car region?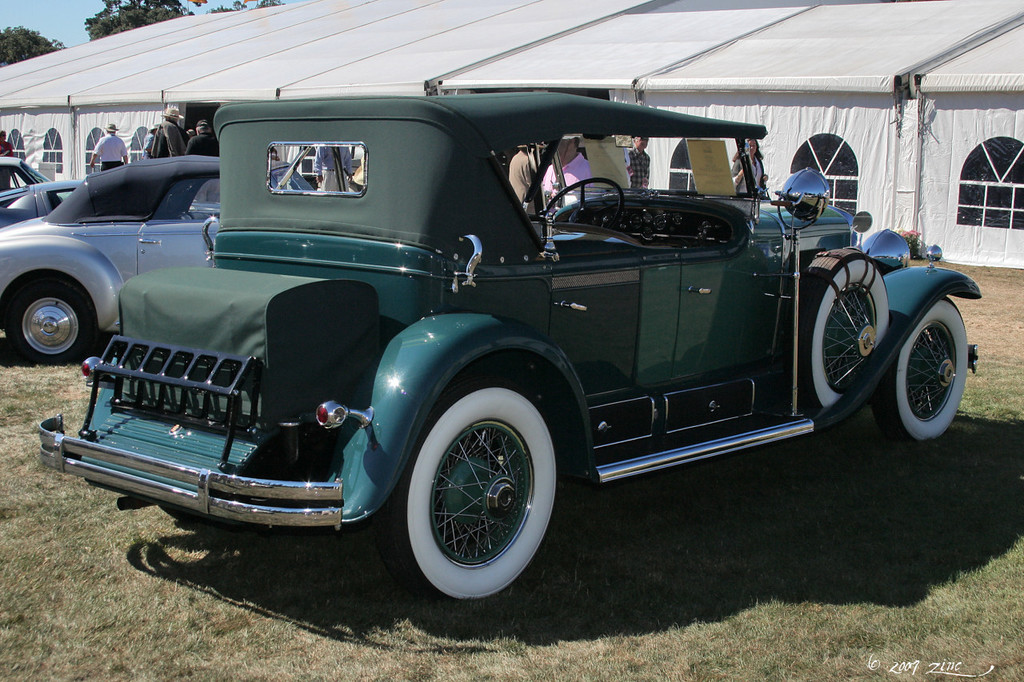
33/82/980/599
